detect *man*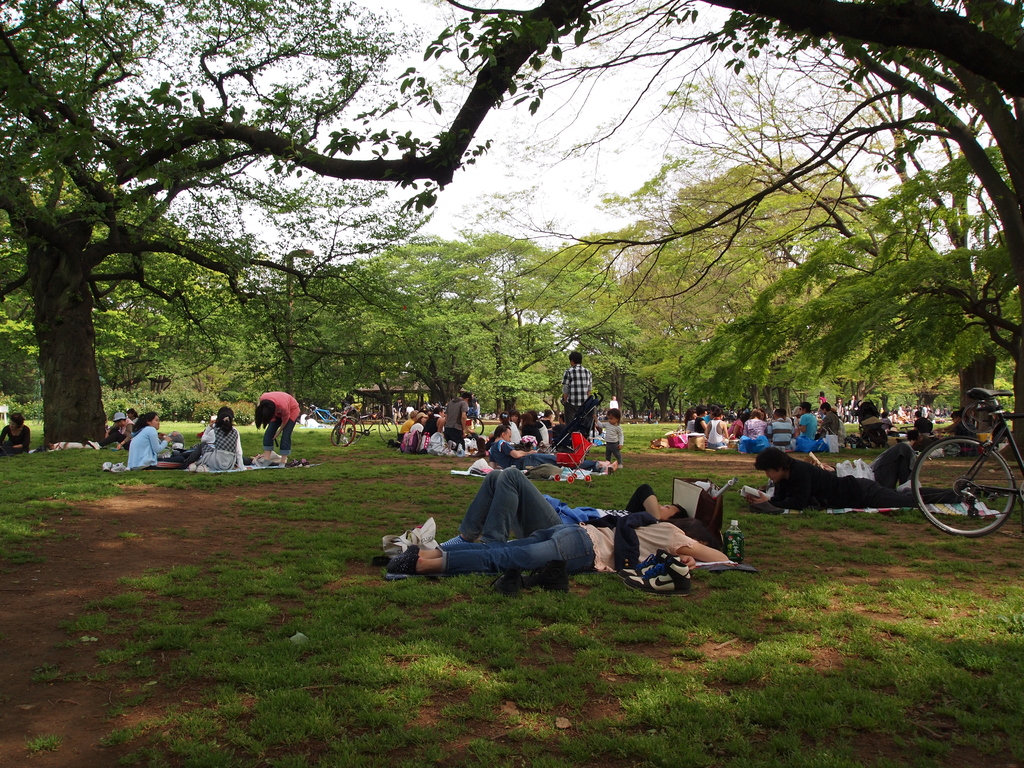
l=488, t=426, r=612, b=472
